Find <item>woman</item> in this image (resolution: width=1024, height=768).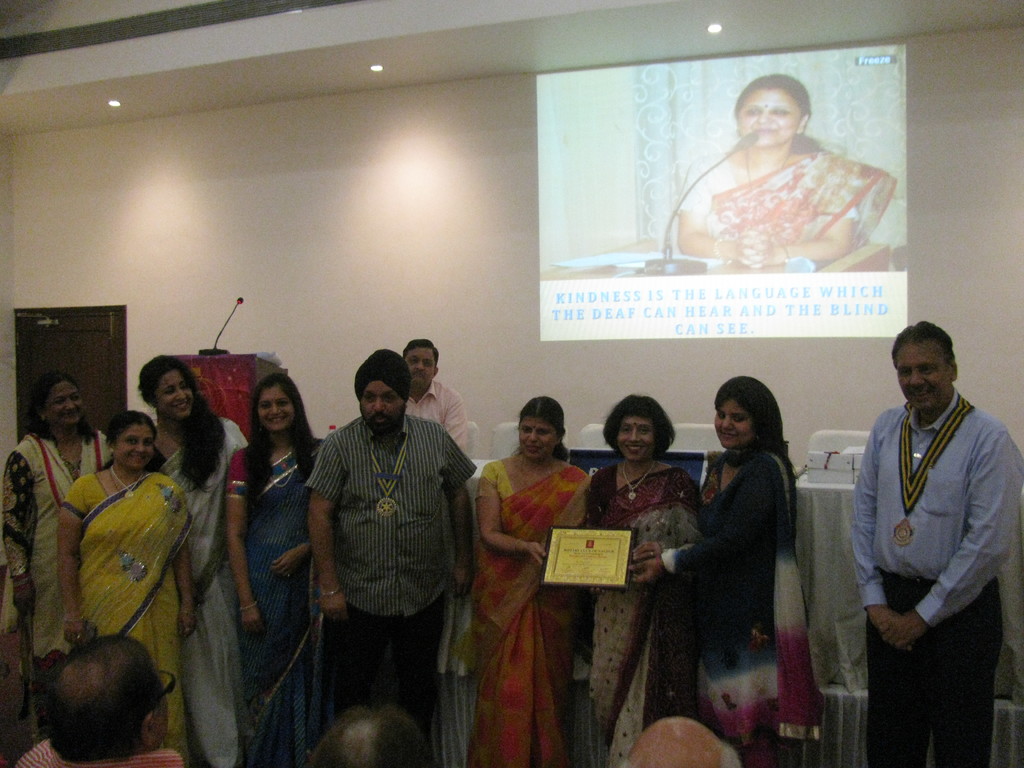
(left=589, top=392, right=695, bottom=765).
